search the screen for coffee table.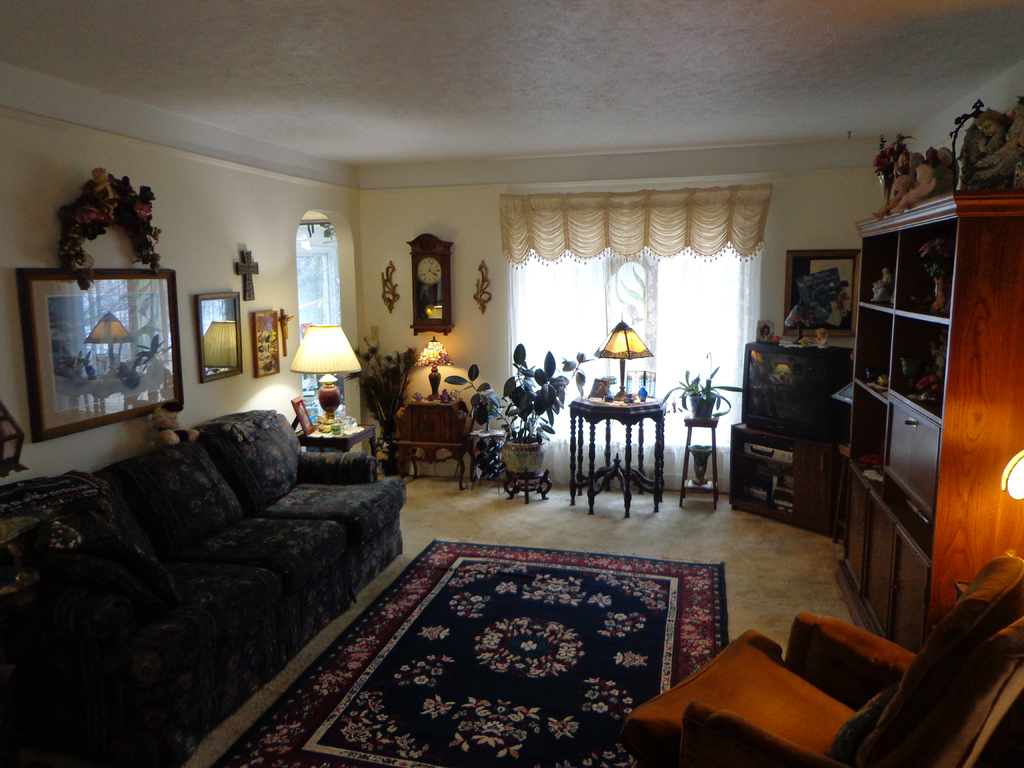
Found at [289,421,379,455].
